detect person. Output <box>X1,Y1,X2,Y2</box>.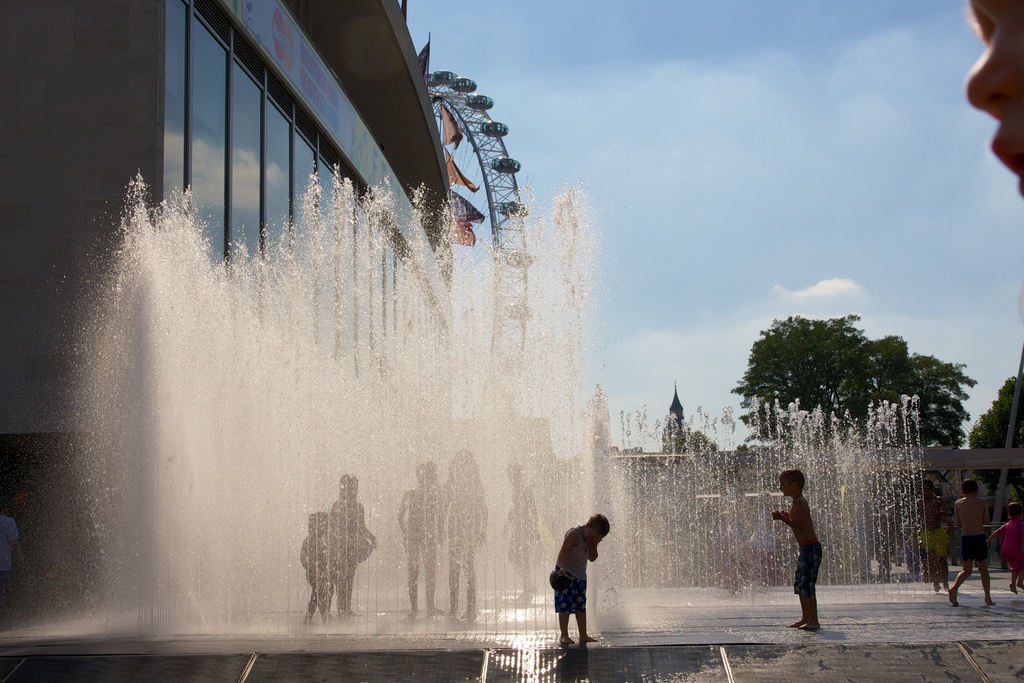
<box>301,507,327,621</box>.
